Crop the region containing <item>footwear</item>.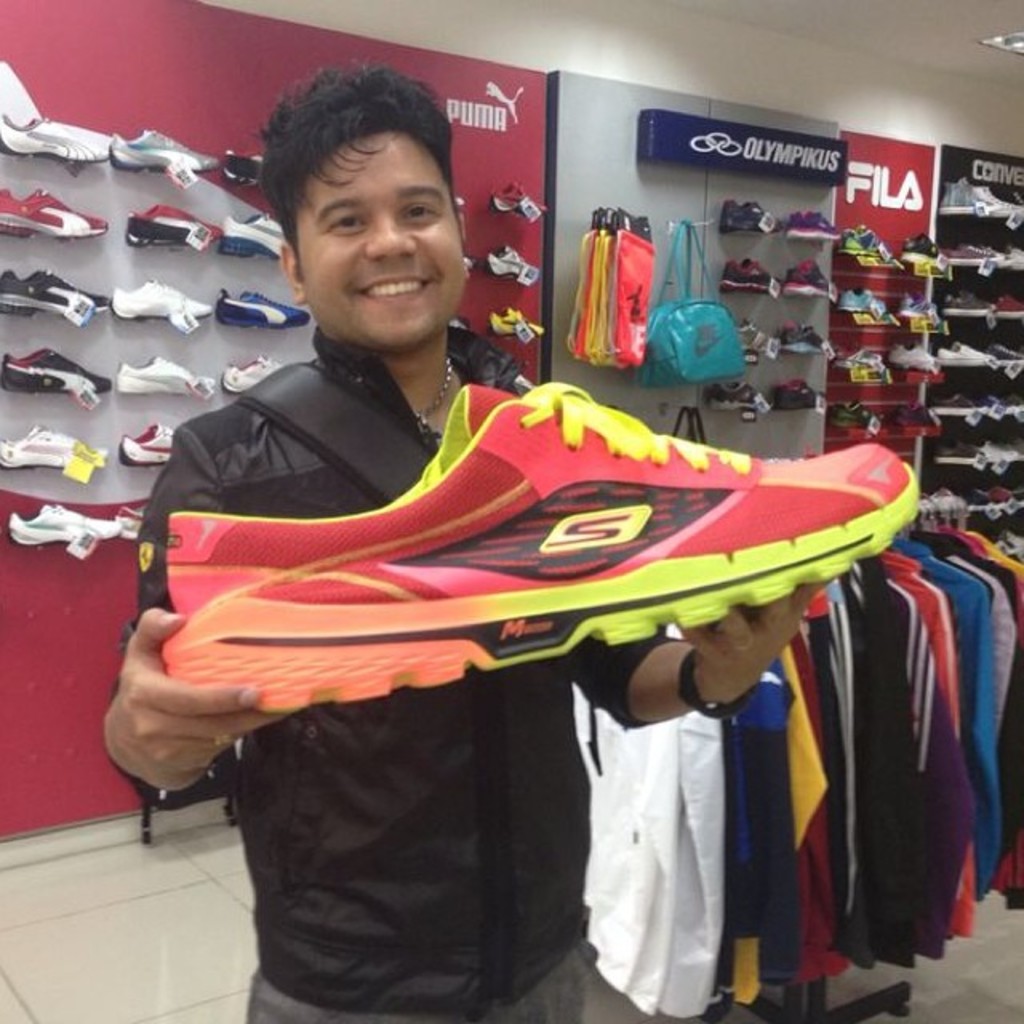
Crop region: (x1=120, y1=354, x2=214, y2=400).
